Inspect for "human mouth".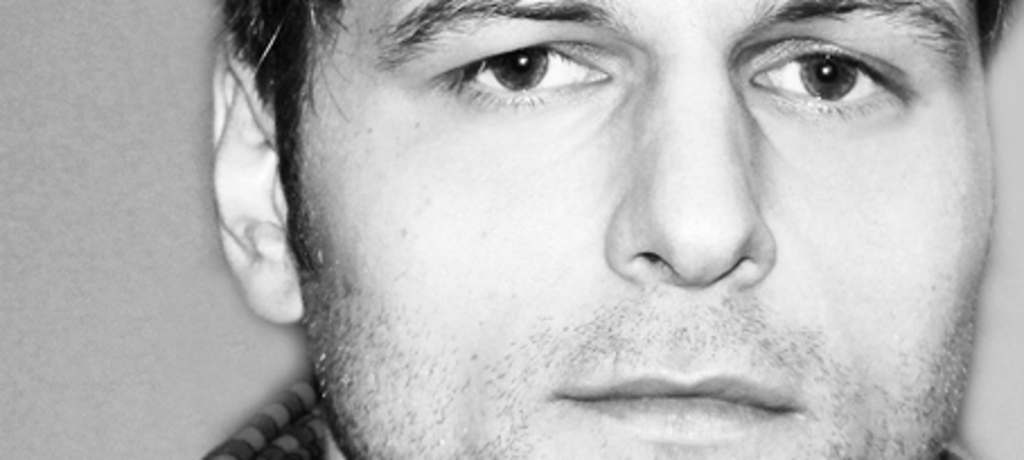
Inspection: [x1=564, y1=377, x2=803, y2=440].
